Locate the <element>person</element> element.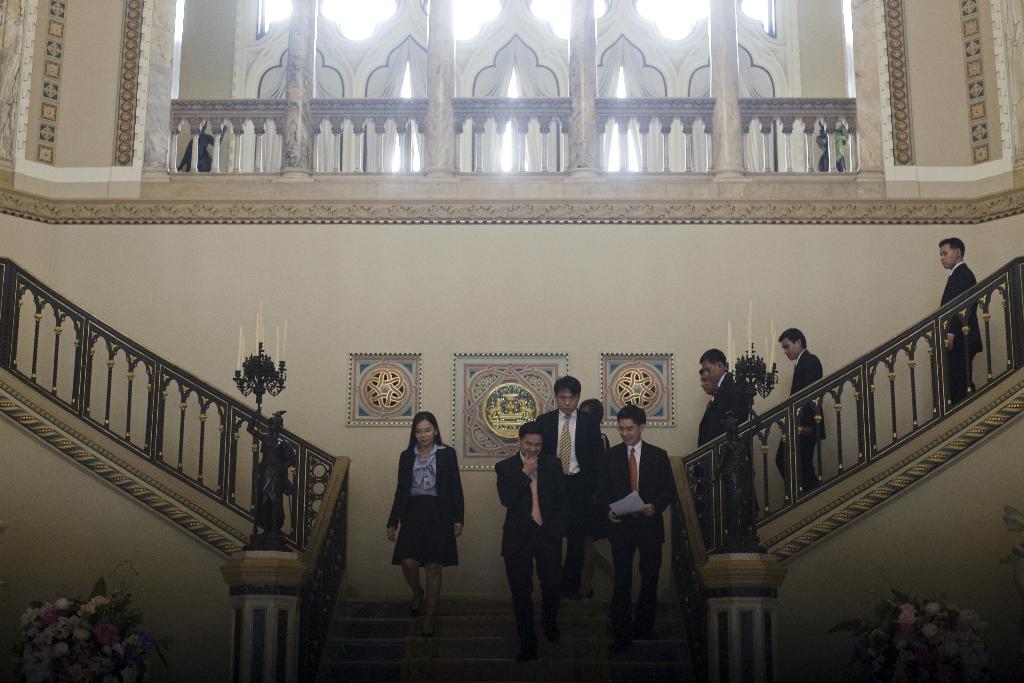
Element bbox: region(602, 404, 680, 638).
